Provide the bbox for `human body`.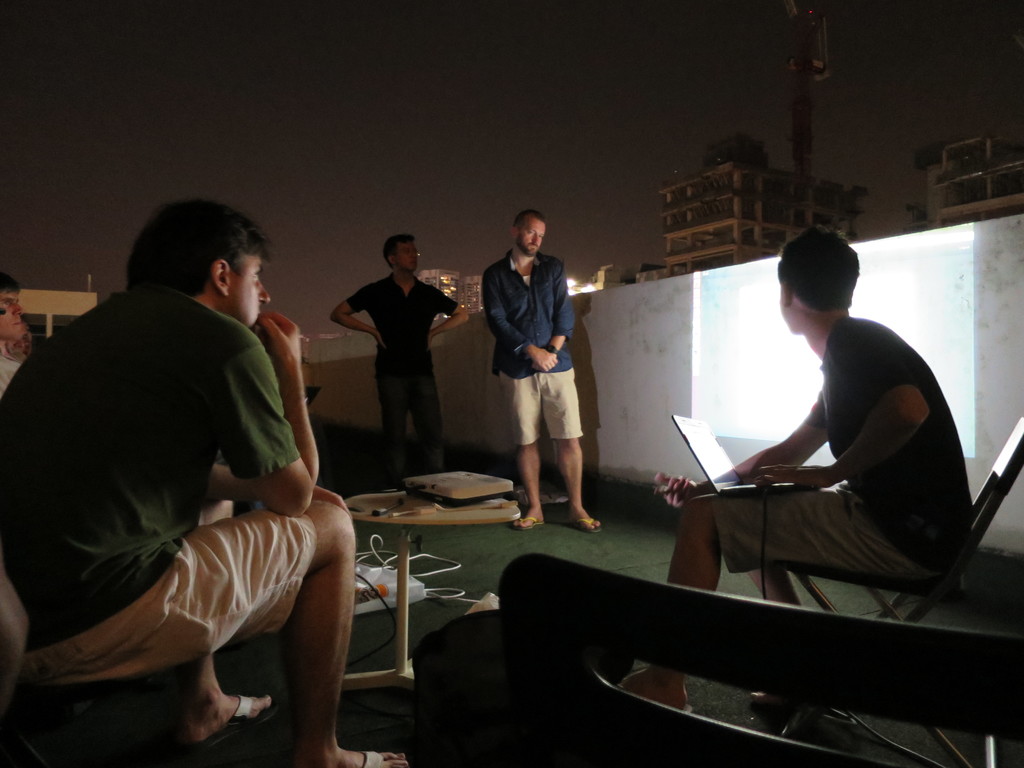
0:271:29:403.
